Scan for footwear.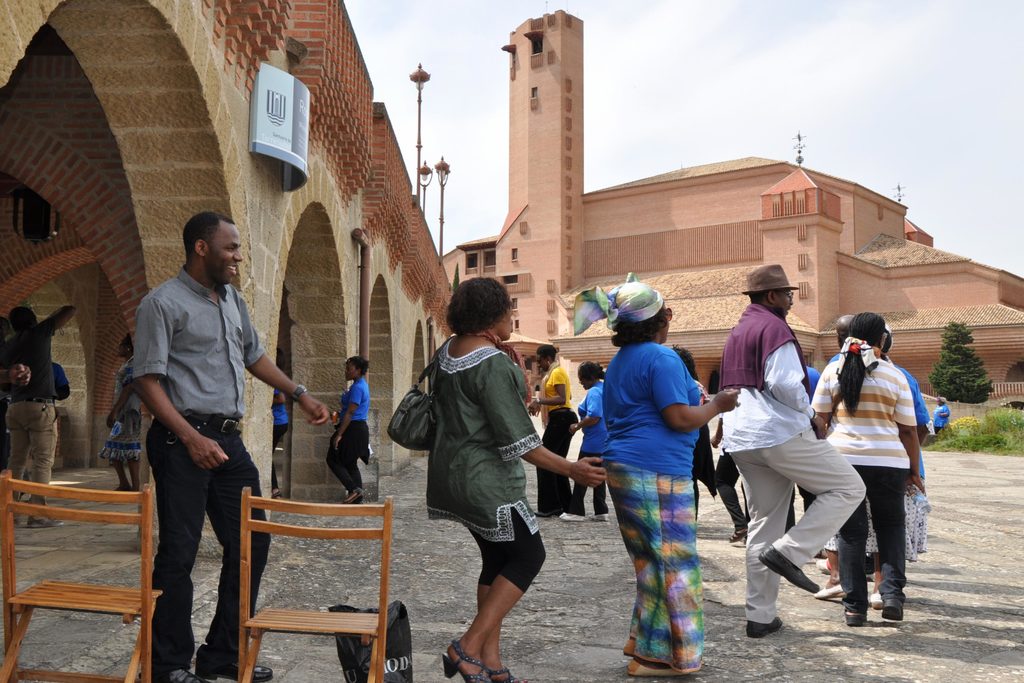
Scan result: [x1=815, y1=586, x2=845, y2=599].
